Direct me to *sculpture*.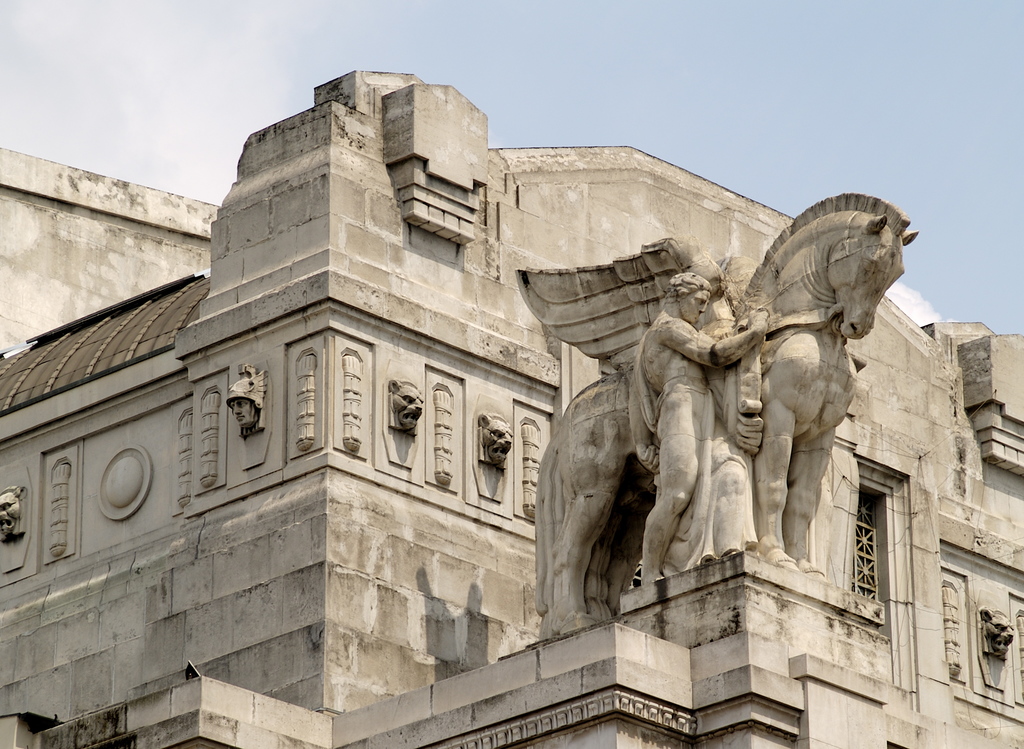
Direction: 476:411:513:459.
